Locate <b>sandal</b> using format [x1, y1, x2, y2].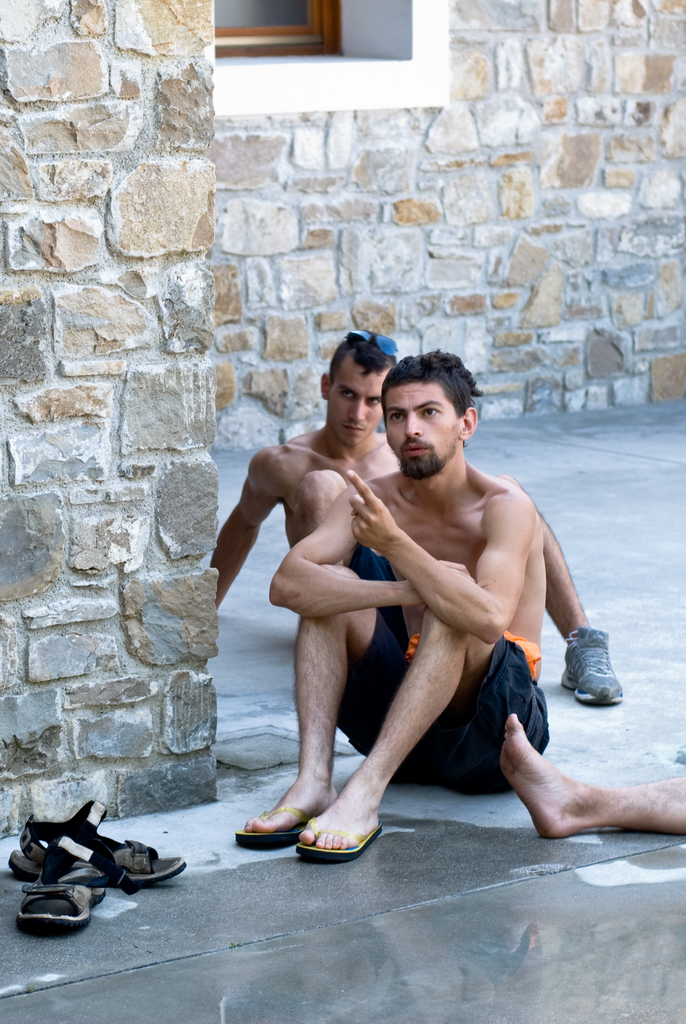
[13, 803, 184, 890].
